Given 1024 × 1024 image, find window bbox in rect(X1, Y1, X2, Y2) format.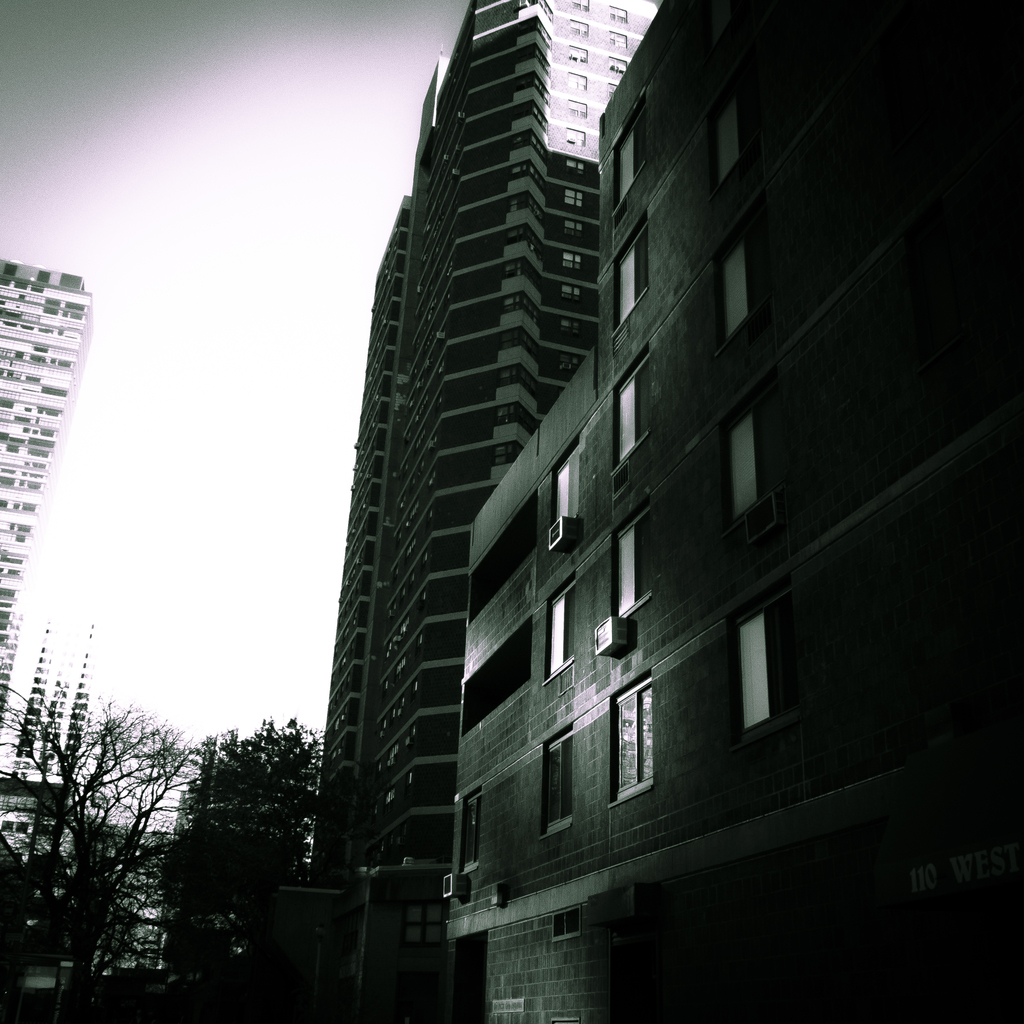
rect(733, 593, 834, 753).
